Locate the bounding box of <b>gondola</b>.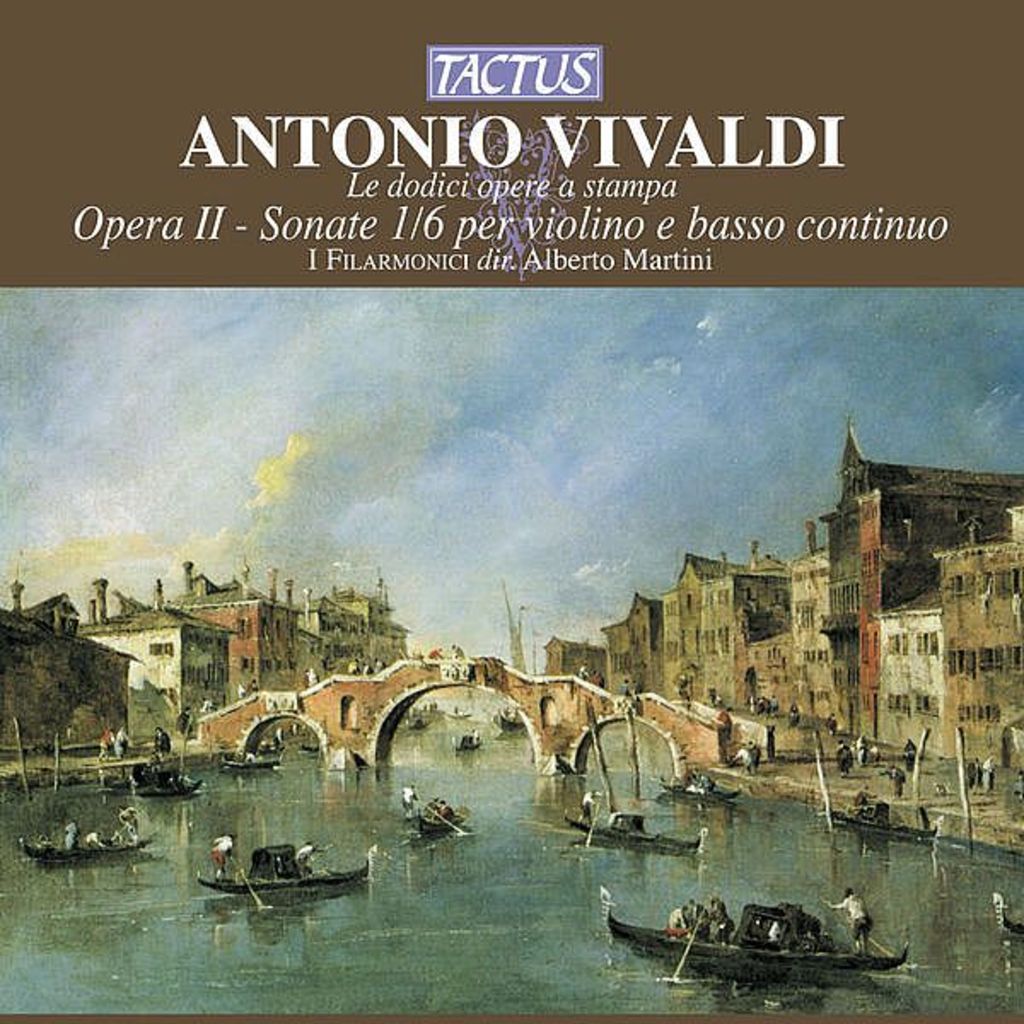
Bounding box: (x1=567, y1=811, x2=712, y2=853).
